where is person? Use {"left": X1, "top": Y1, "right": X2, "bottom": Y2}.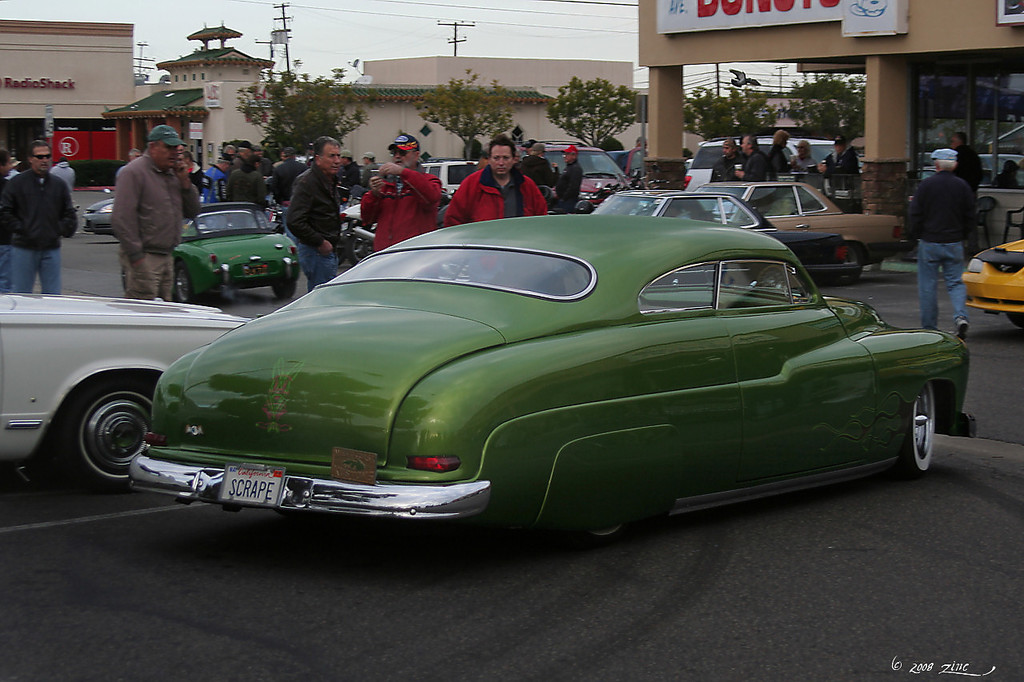
{"left": 958, "top": 134, "right": 977, "bottom": 250}.
